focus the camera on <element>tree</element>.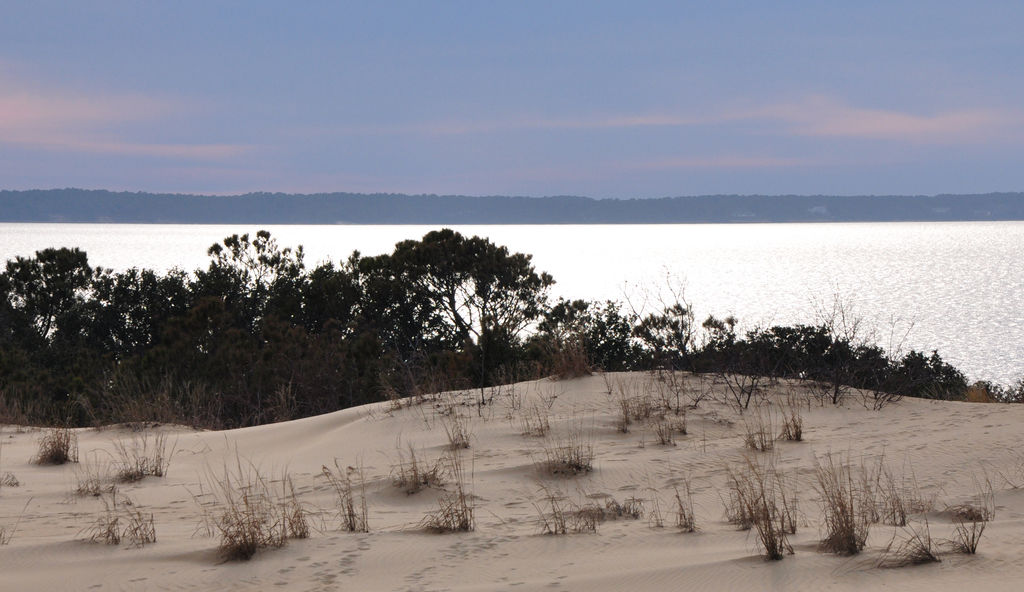
Focus region: <box>301,243,403,395</box>.
